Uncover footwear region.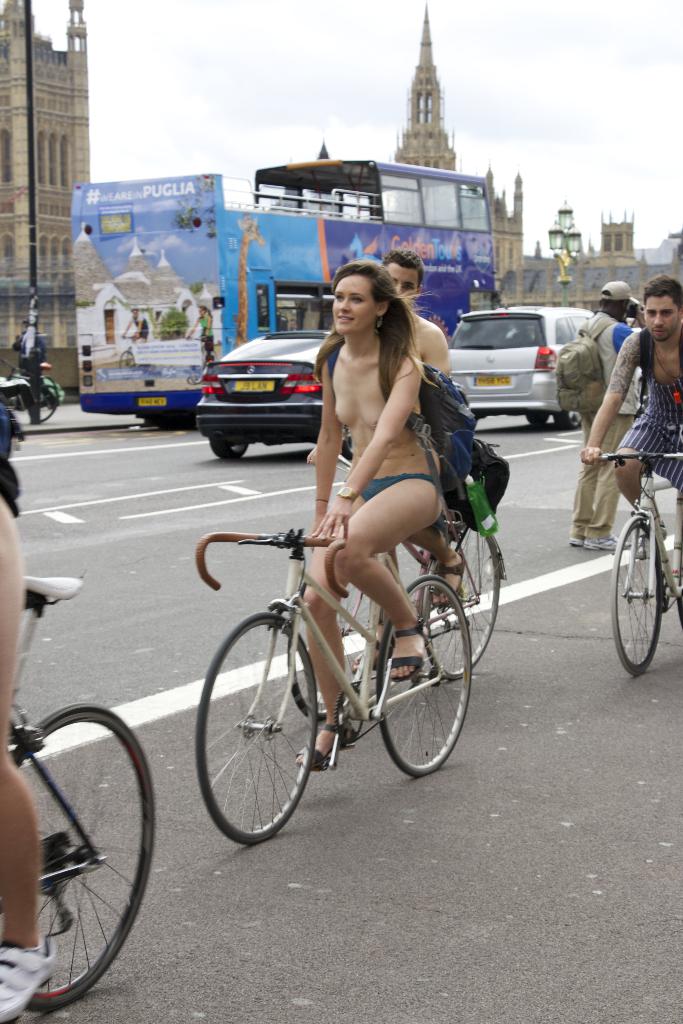
Uncovered: BBox(434, 554, 463, 606).
